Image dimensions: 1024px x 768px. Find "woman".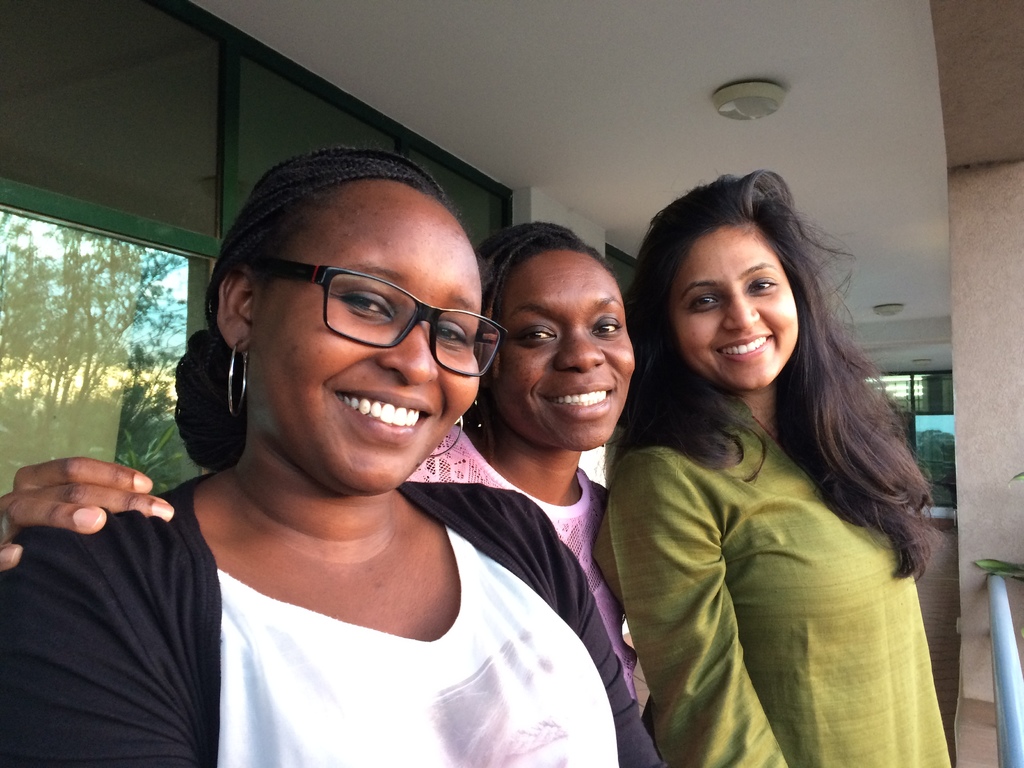
crop(583, 170, 953, 767).
